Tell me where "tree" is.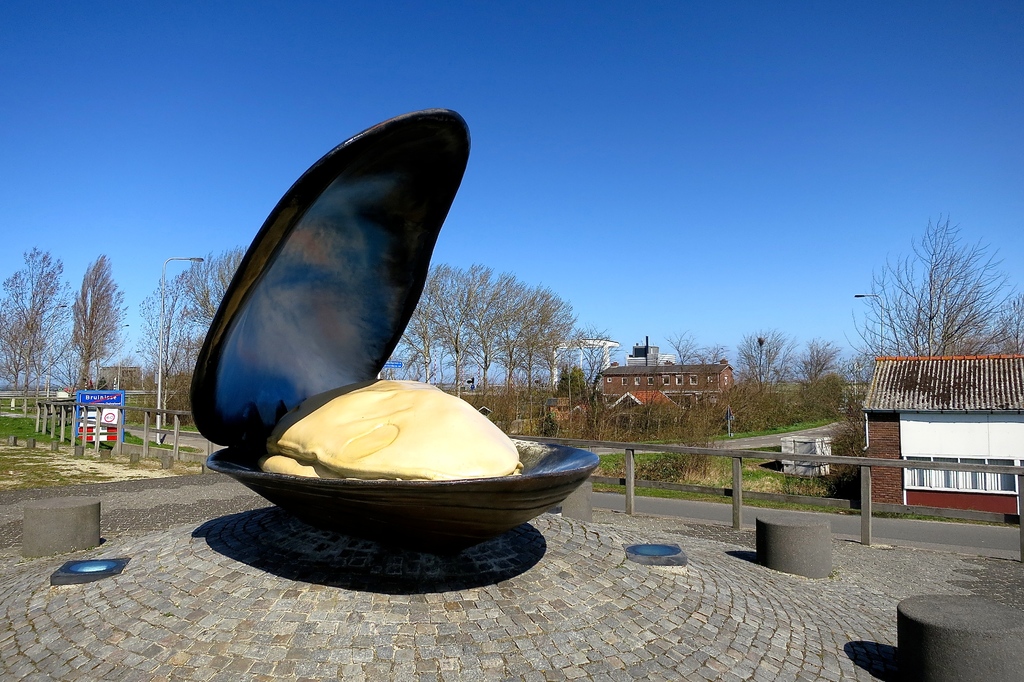
"tree" is at x1=379, y1=256, x2=605, y2=435.
